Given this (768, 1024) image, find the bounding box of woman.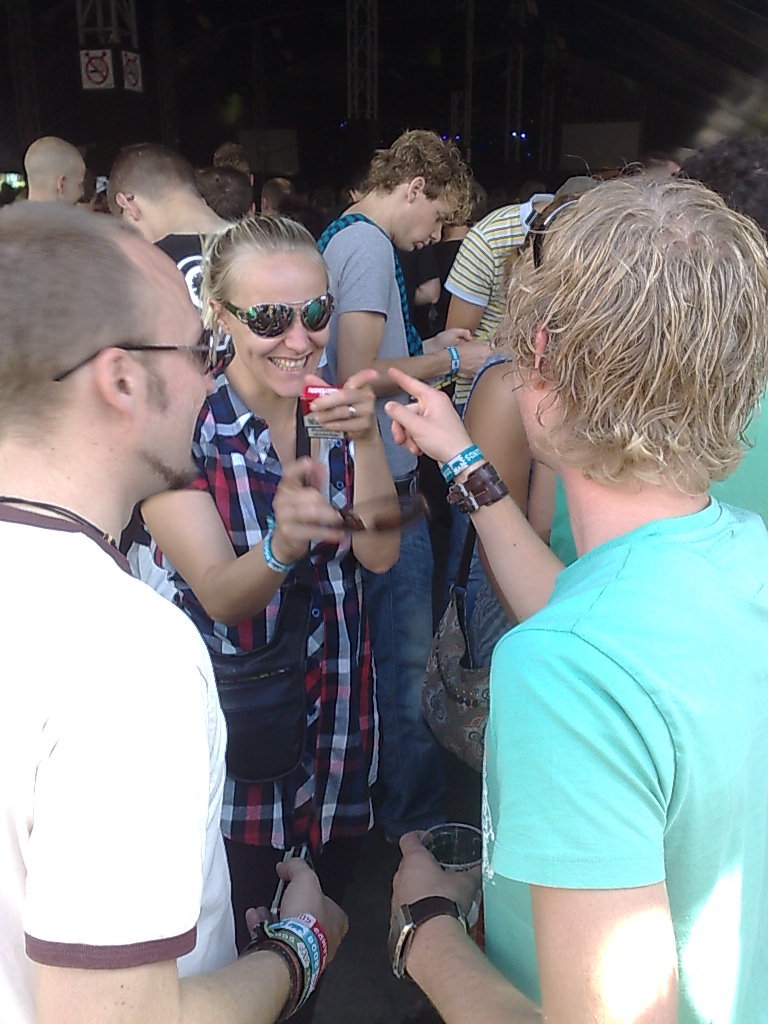
<region>142, 221, 401, 895</region>.
